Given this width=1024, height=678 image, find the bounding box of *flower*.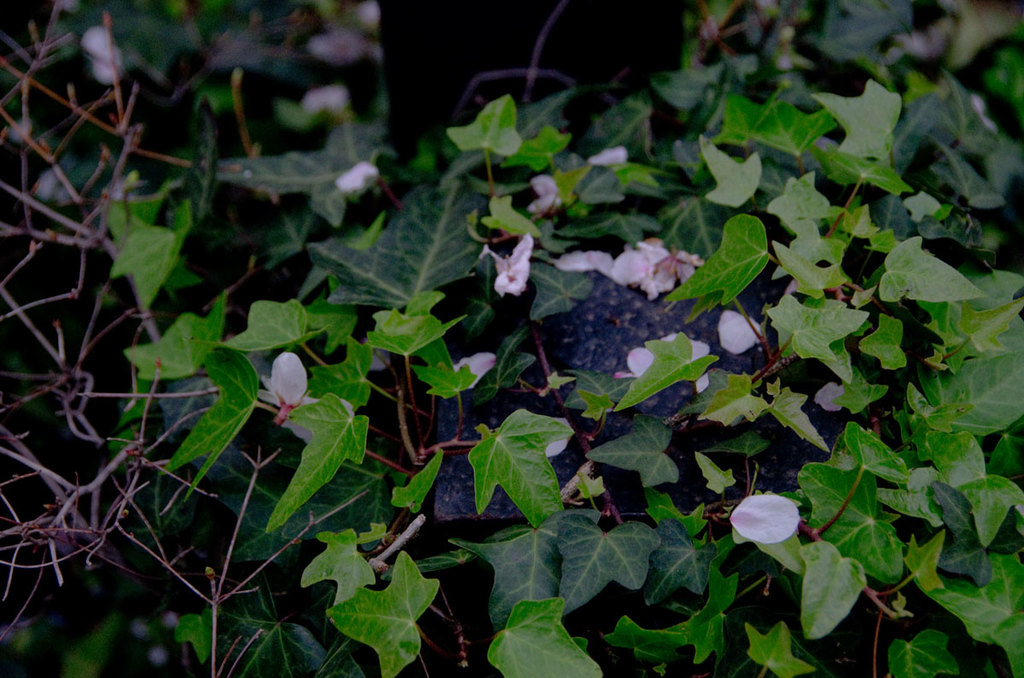
609/235/699/295.
